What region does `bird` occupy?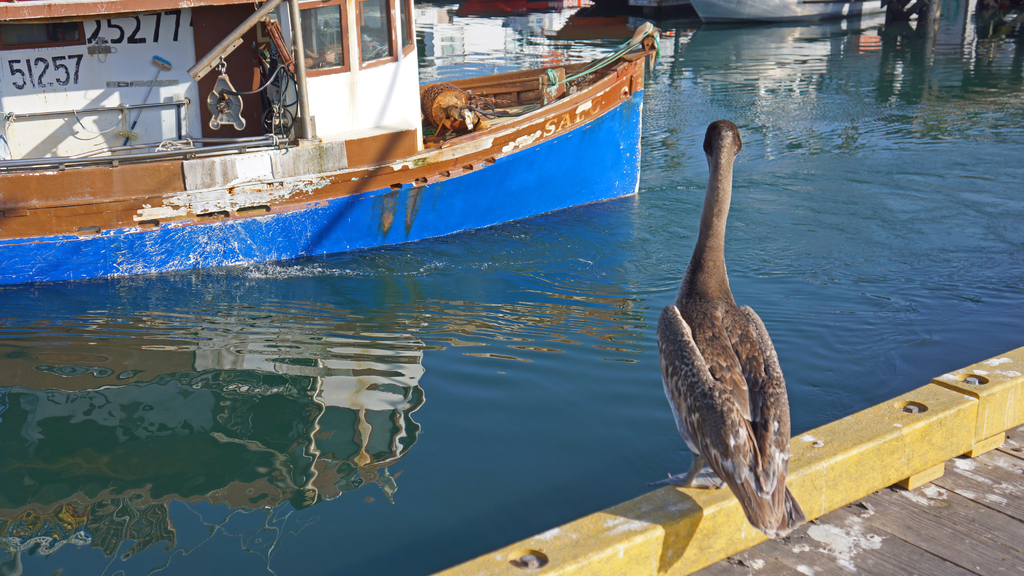
region(655, 145, 824, 530).
